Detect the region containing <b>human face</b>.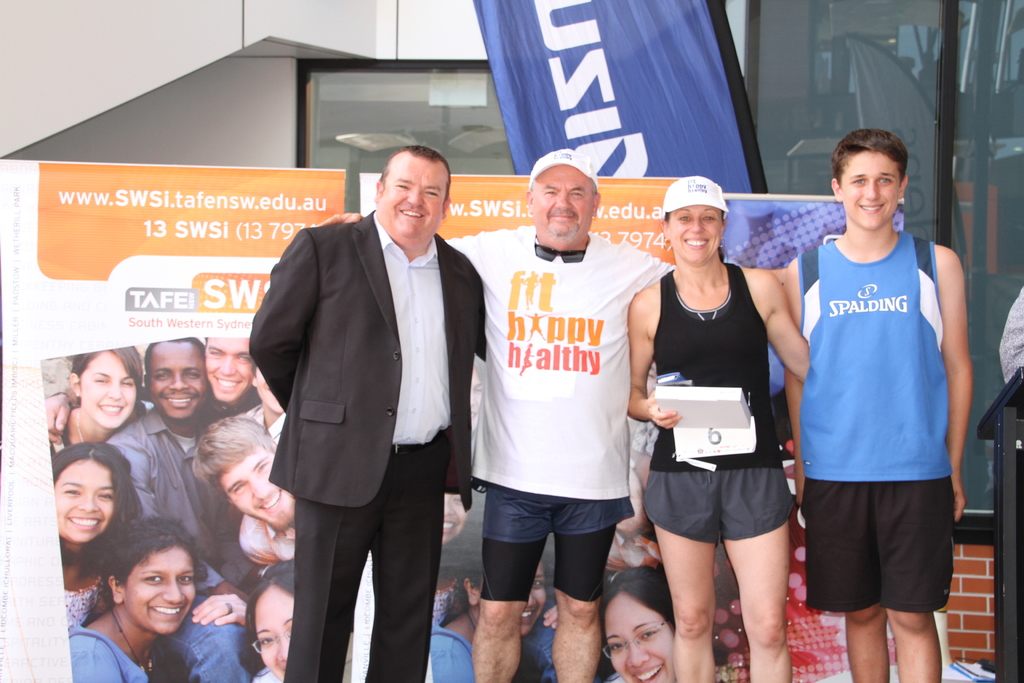
Rect(443, 488, 465, 539).
